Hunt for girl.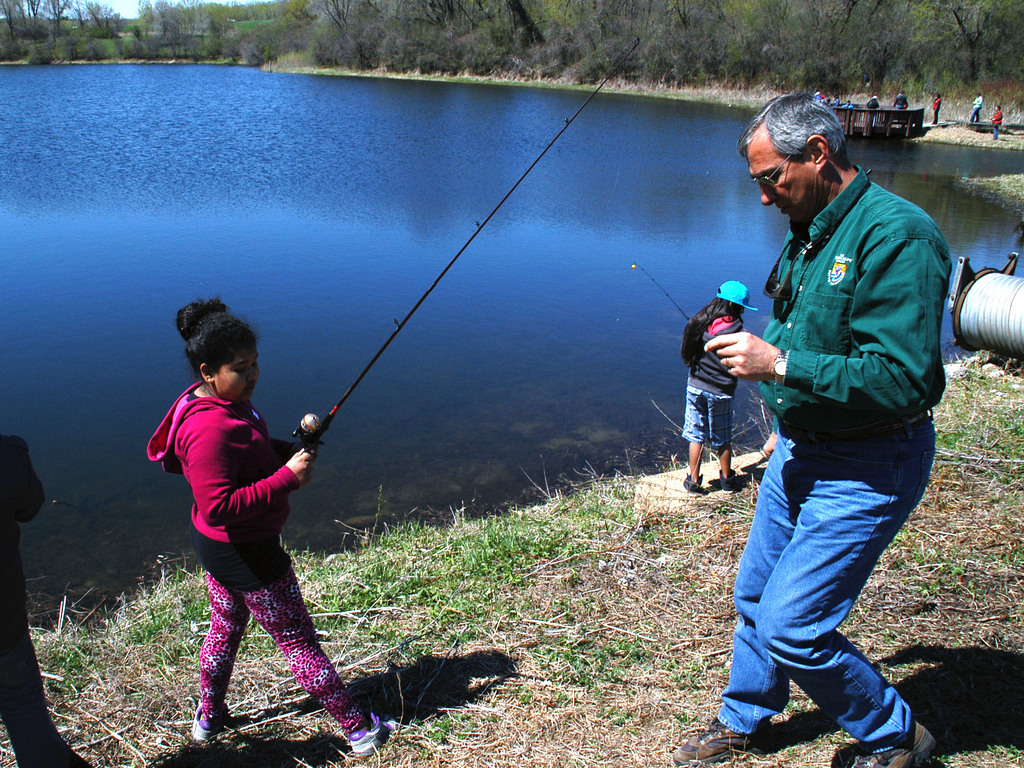
Hunted down at Rect(146, 292, 396, 755).
